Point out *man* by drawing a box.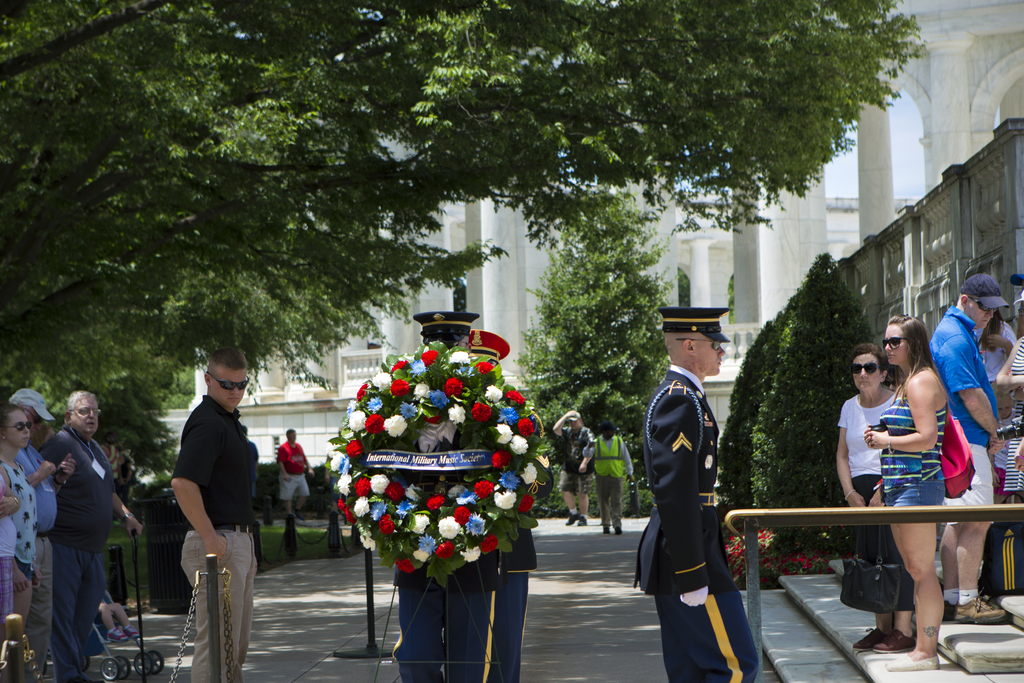
[36,389,144,682].
